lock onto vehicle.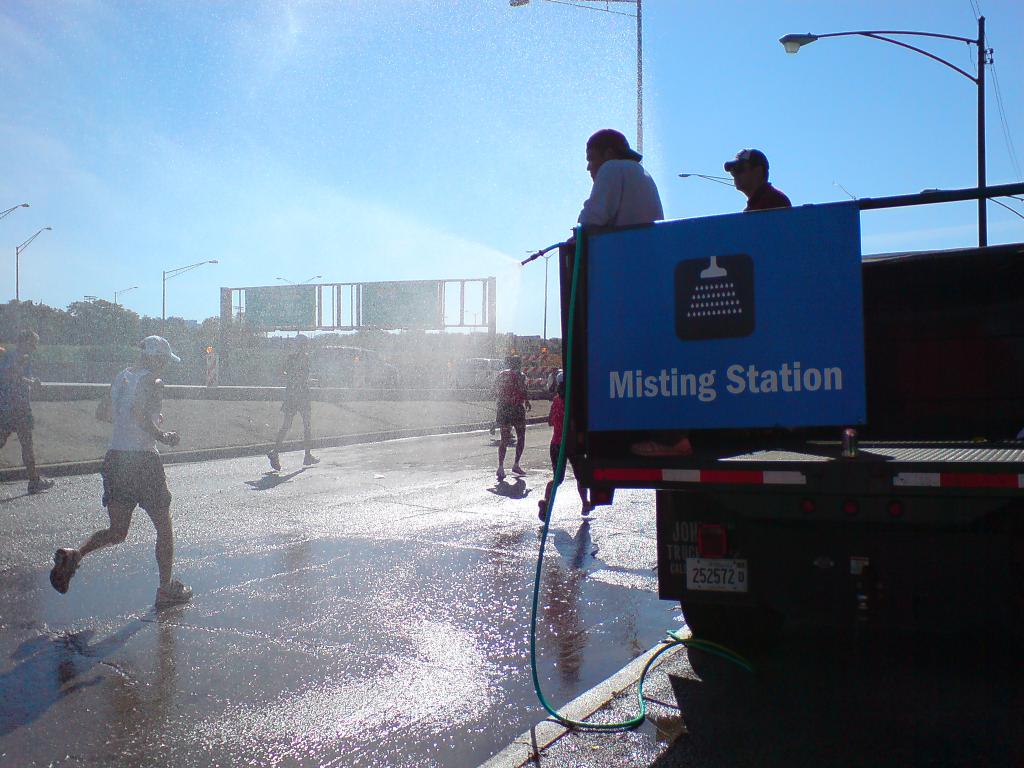
Locked: (548,370,566,395).
